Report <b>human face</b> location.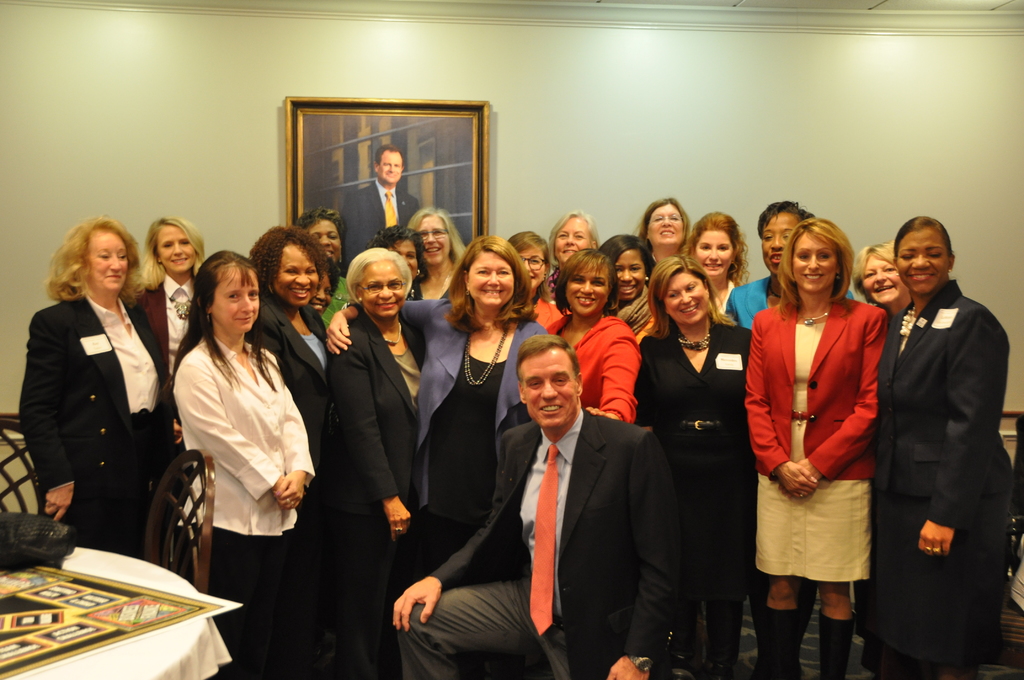
Report: left=789, top=234, right=835, bottom=291.
